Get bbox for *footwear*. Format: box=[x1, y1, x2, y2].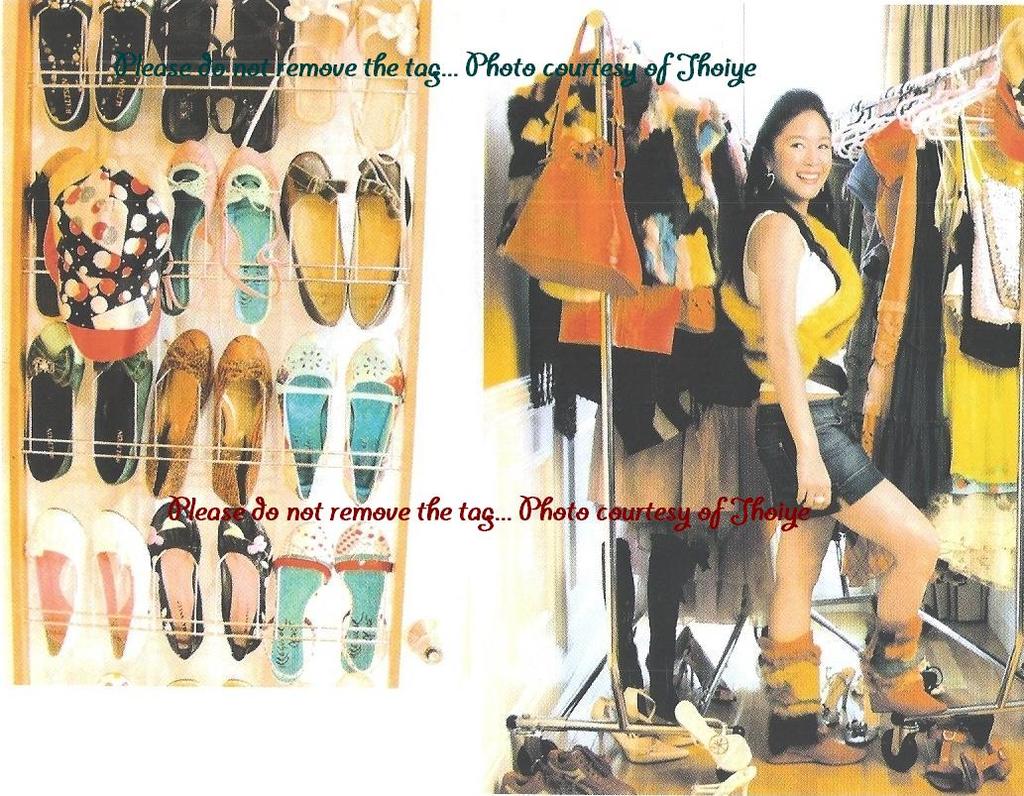
box=[922, 719, 973, 789].
